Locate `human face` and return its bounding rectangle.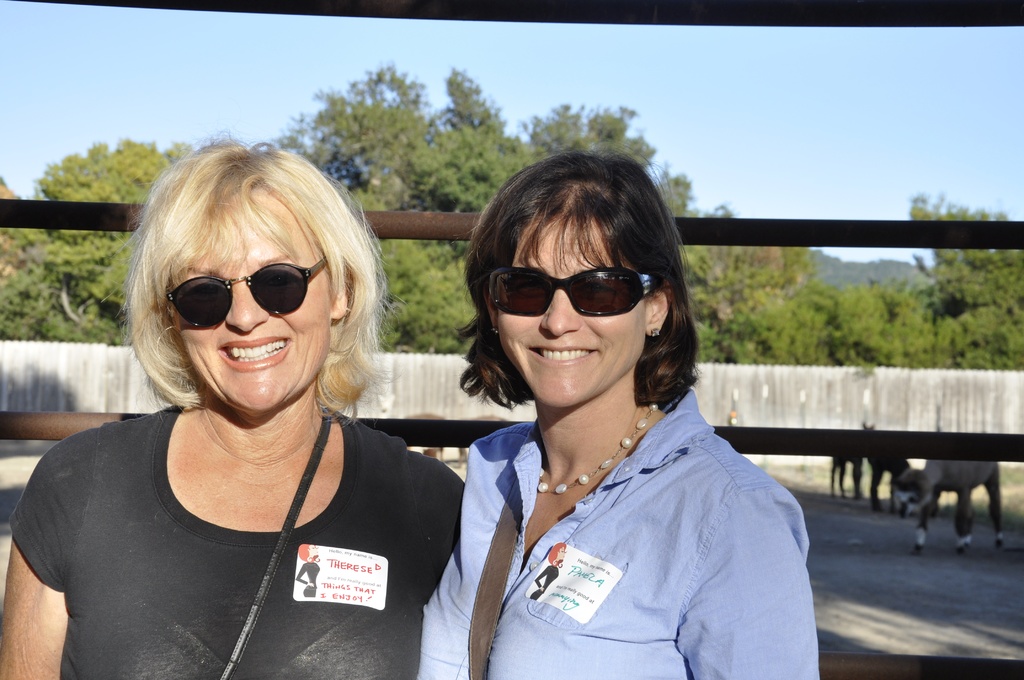
497/215/649/407.
